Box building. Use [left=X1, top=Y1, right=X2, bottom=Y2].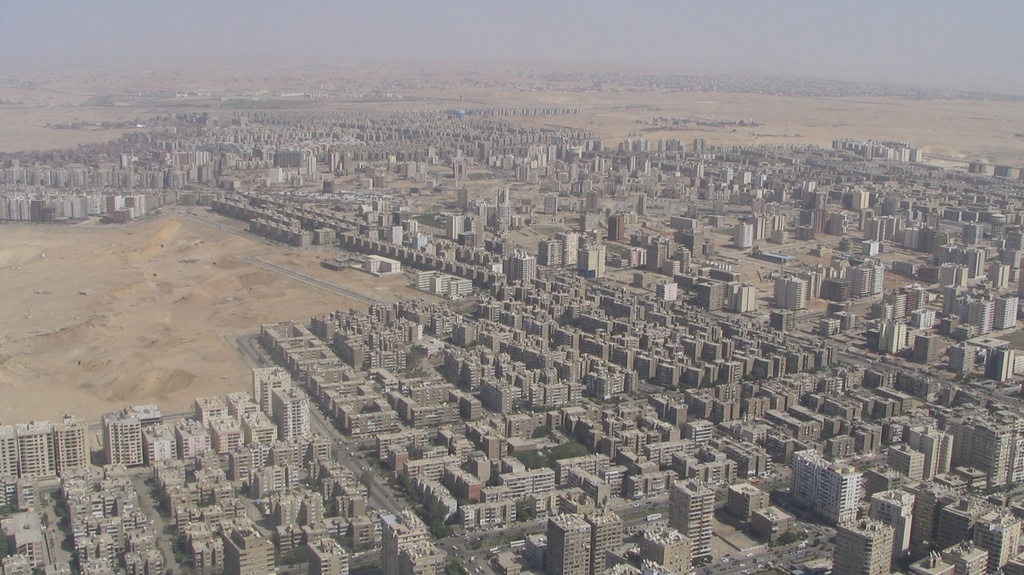
[left=406, top=534, right=443, bottom=567].
